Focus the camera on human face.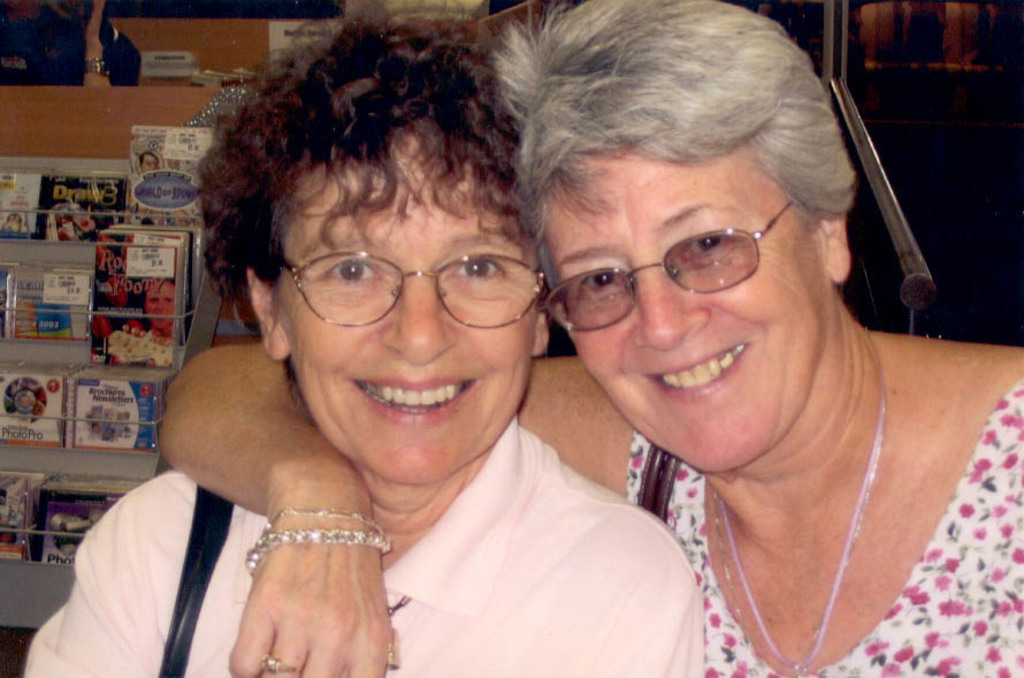
Focus region: pyautogui.locateOnScreen(282, 147, 541, 488).
